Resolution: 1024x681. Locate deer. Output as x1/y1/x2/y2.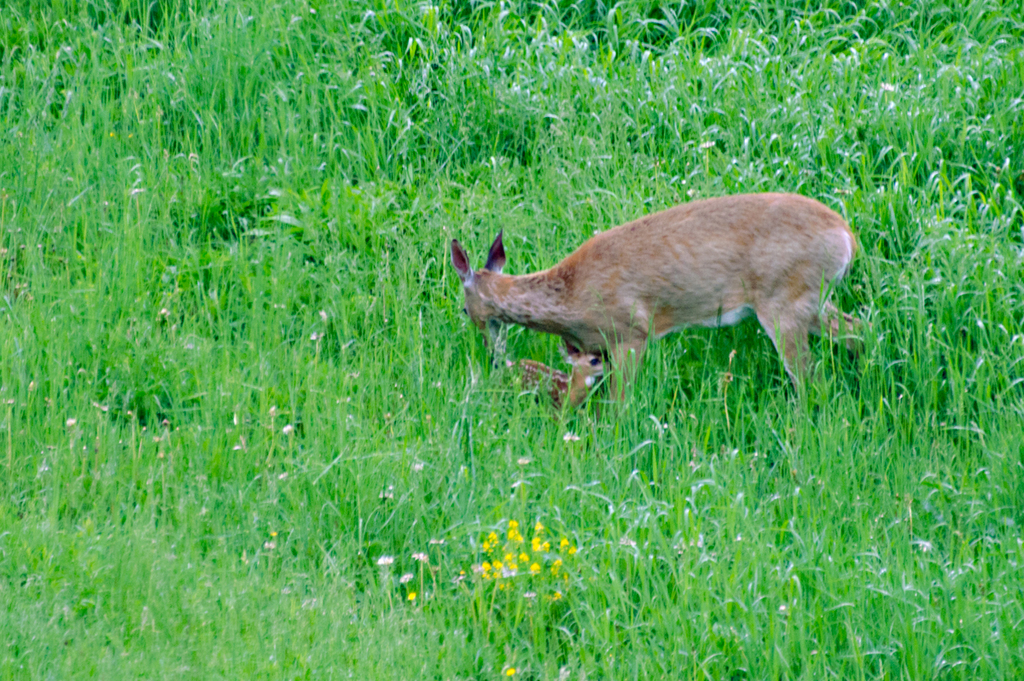
449/183/870/412.
